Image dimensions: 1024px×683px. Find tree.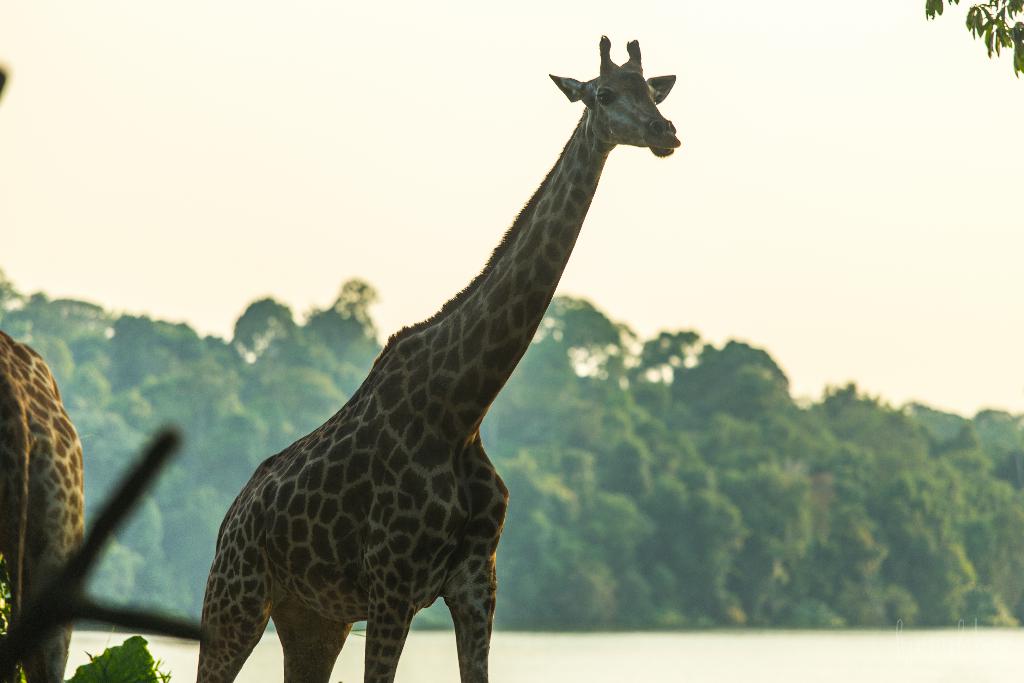
922 0 1023 79.
